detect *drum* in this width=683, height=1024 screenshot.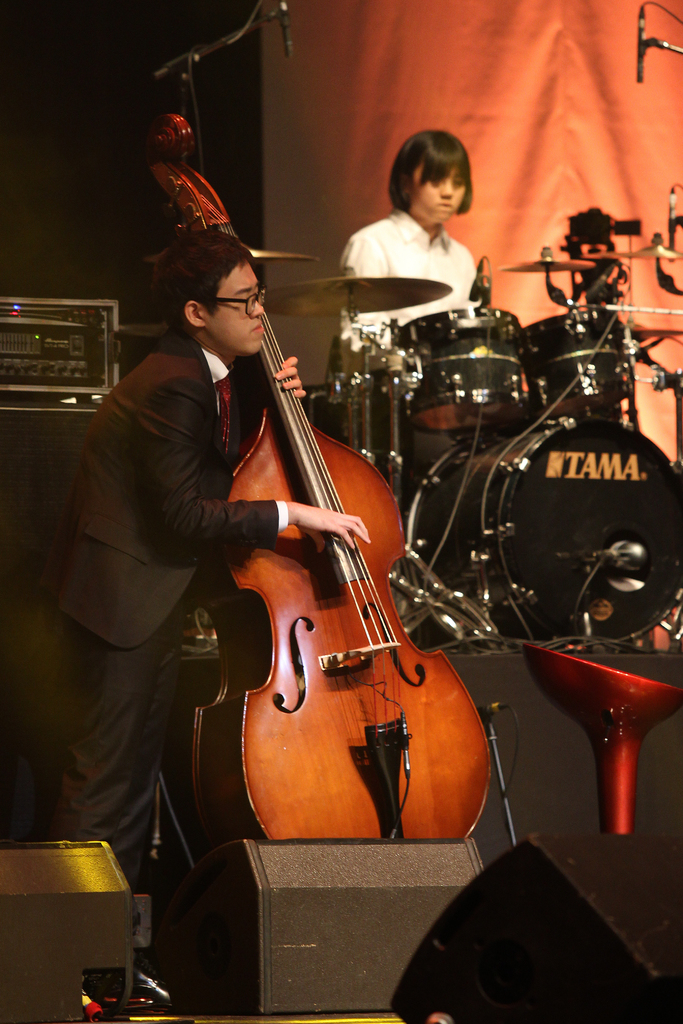
Detection: box(404, 419, 682, 650).
